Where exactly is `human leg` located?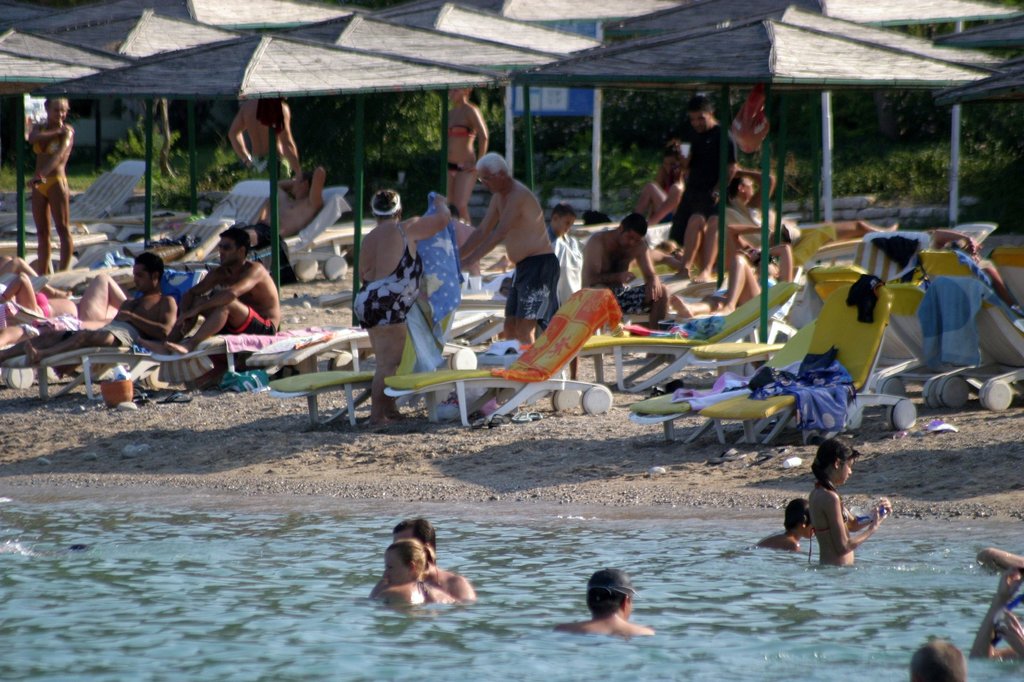
Its bounding box is <bbox>447, 168, 456, 205</bbox>.
